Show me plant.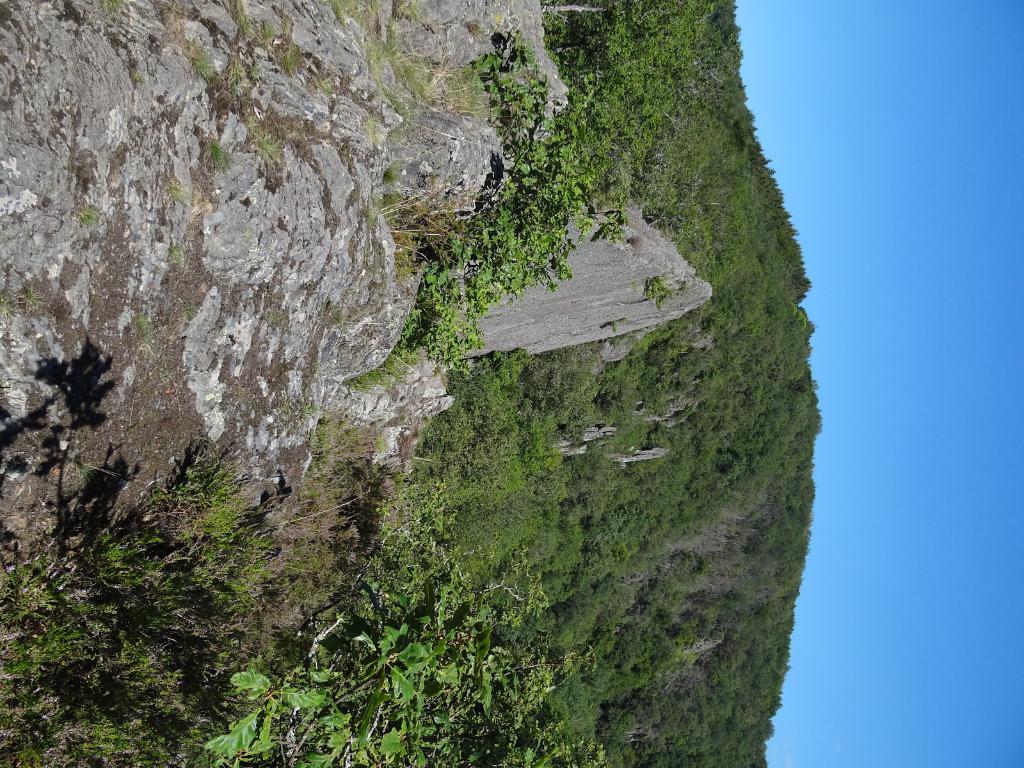
plant is here: (195, 54, 216, 81).
